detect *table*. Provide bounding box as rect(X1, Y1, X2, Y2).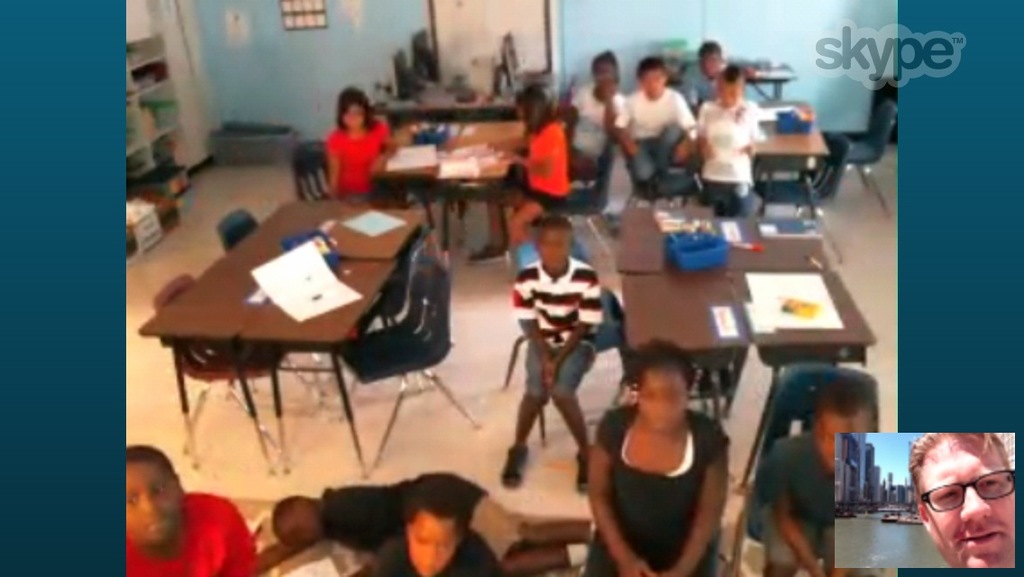
rect(140, 188, 462, 474).
